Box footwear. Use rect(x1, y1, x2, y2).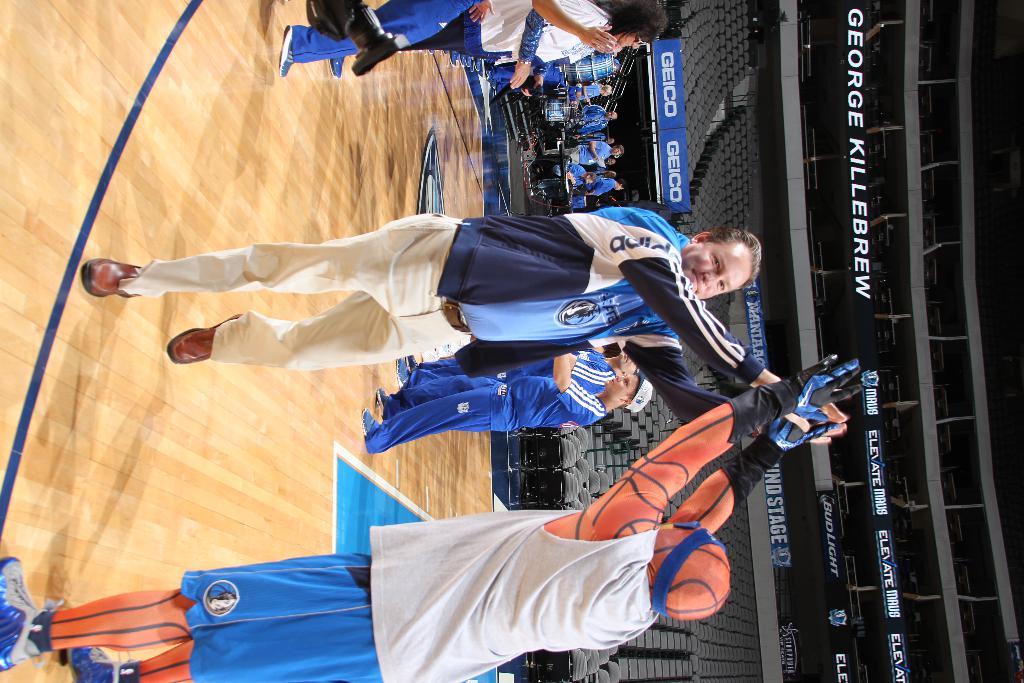
rect(461, 54, 467, 66).
